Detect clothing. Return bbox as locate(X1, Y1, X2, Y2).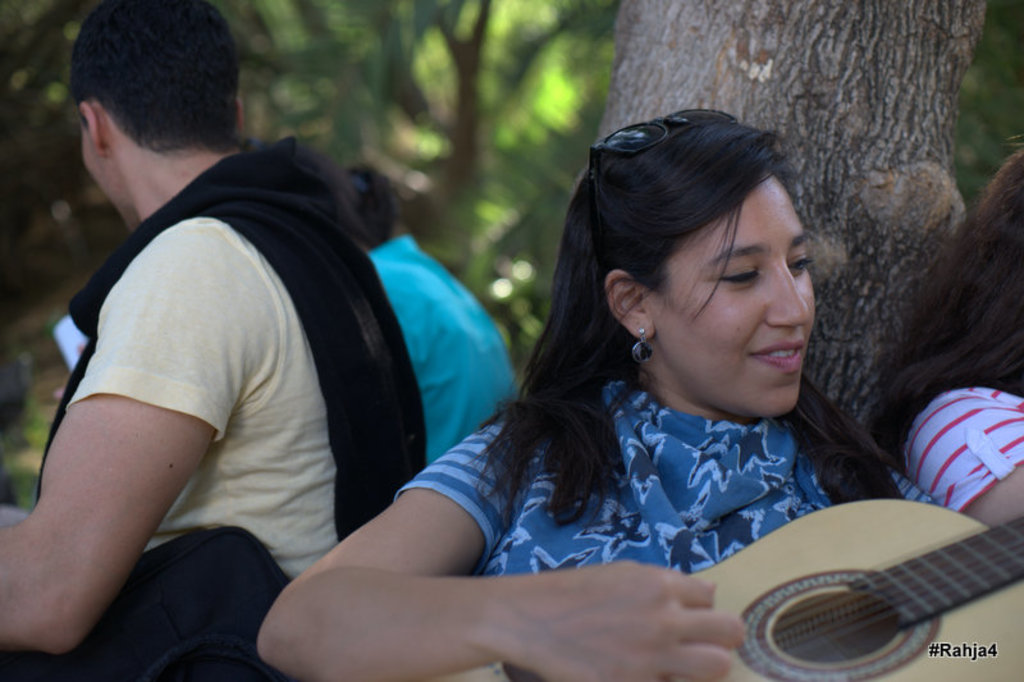
locate(902, 381, 1023, 517).
